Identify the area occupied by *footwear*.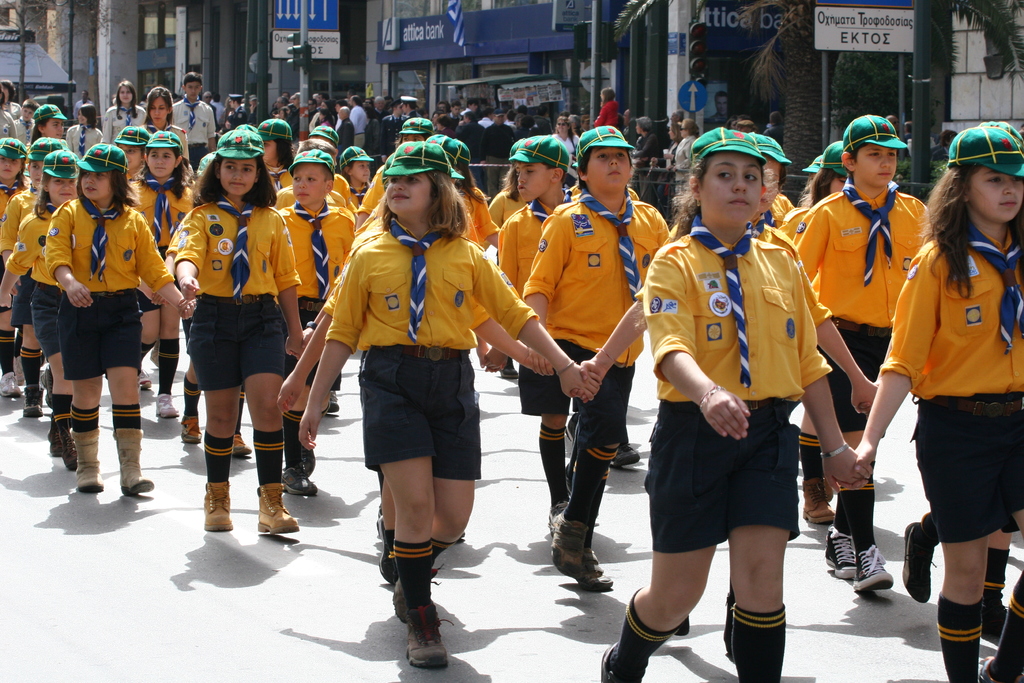
Area: locate(576, 547, 611, 592).
